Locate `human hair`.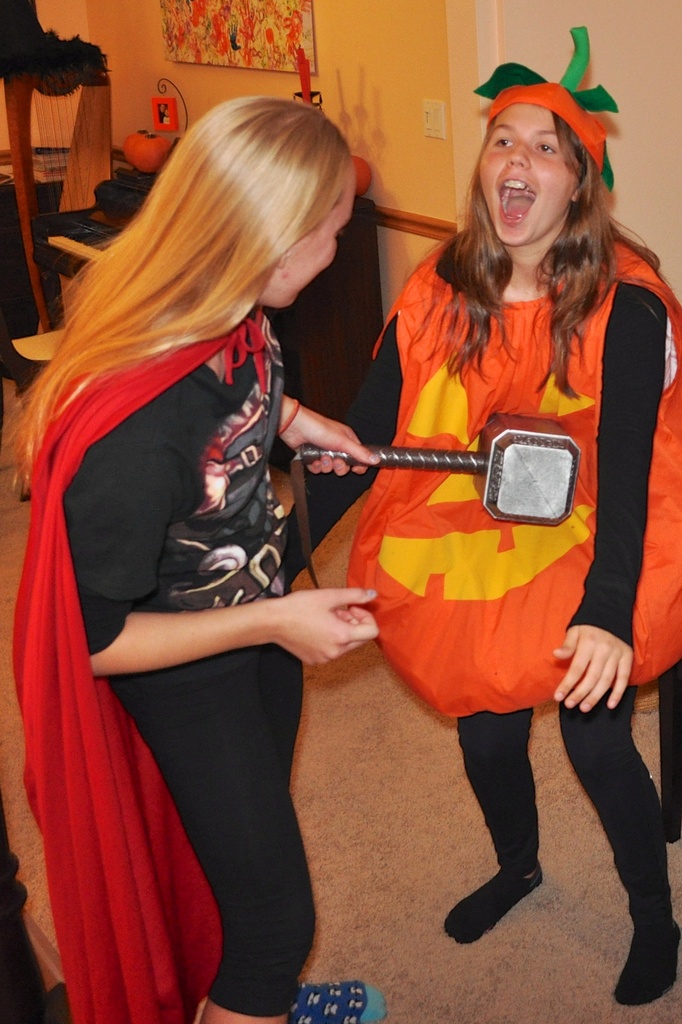
Bounding box: [31, 85, 367, 486].
